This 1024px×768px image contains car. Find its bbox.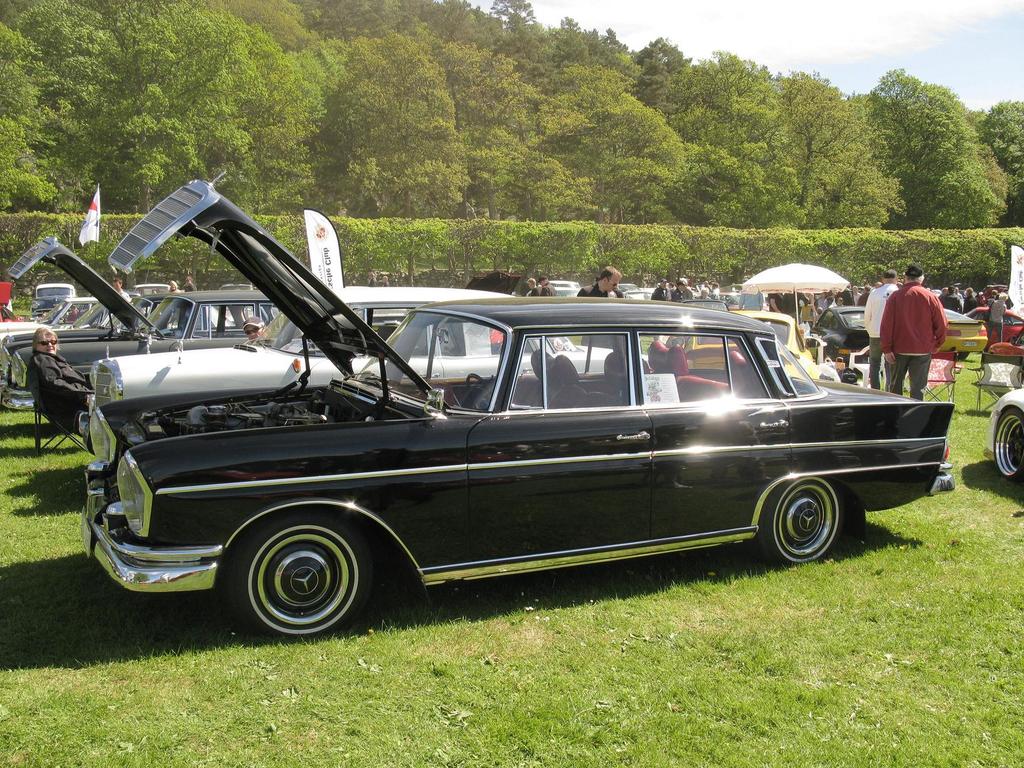
box=[86, 283, 651, 451].
